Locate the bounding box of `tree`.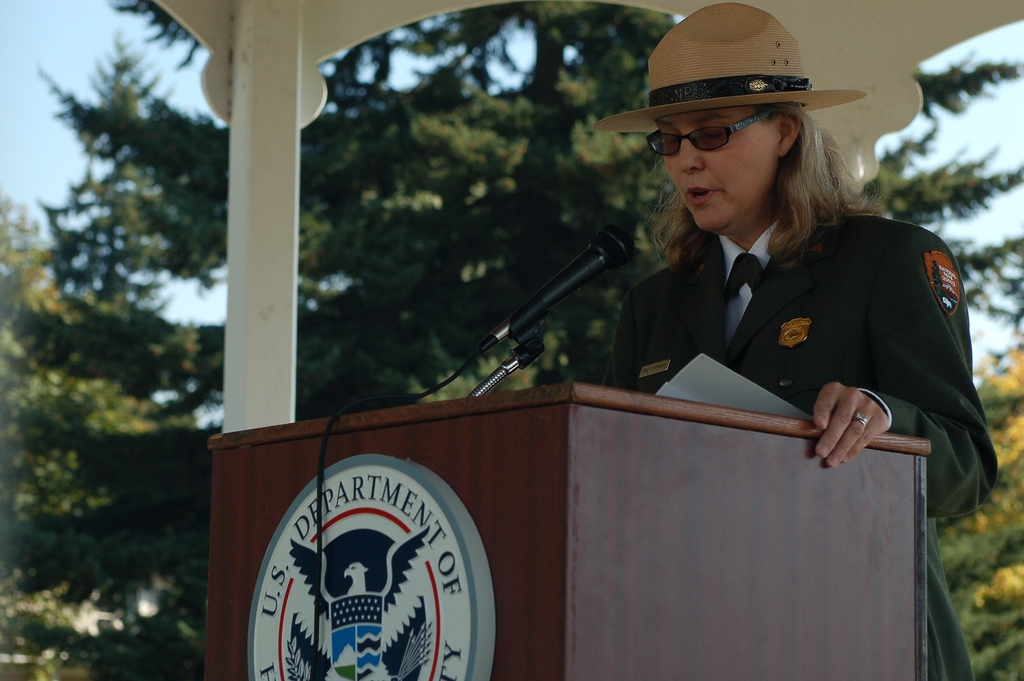
Bounding box: locate(0, 198, 195, 680).
